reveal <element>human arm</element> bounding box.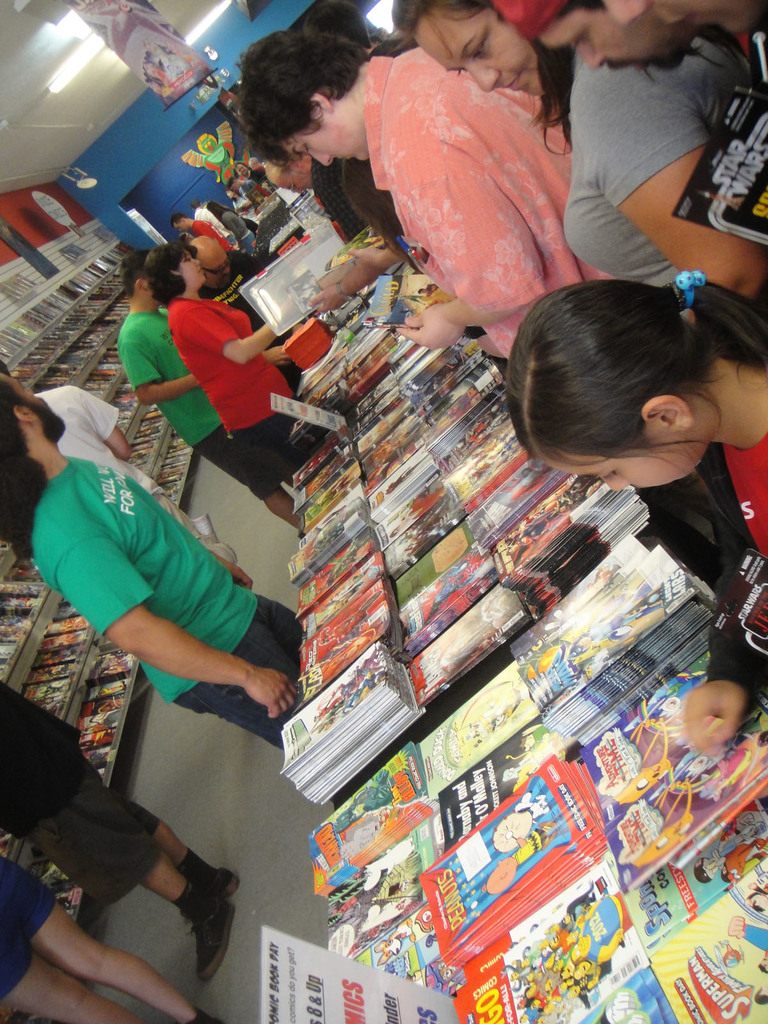
Revealed: <box>349,244,403,270</box>.
